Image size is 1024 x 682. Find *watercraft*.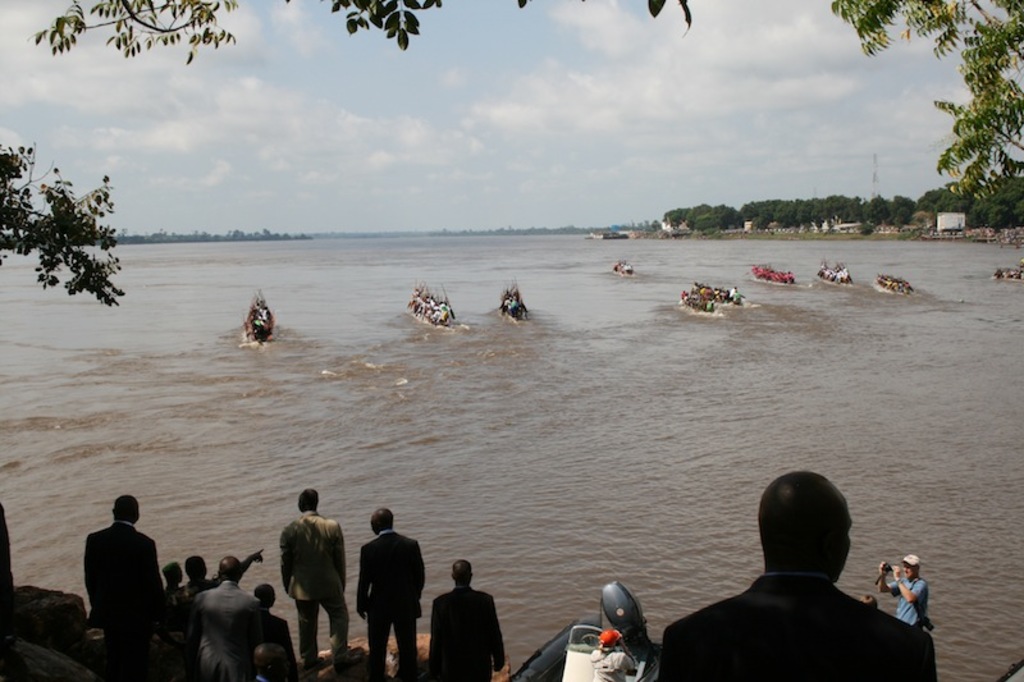
745,262,803,282.
